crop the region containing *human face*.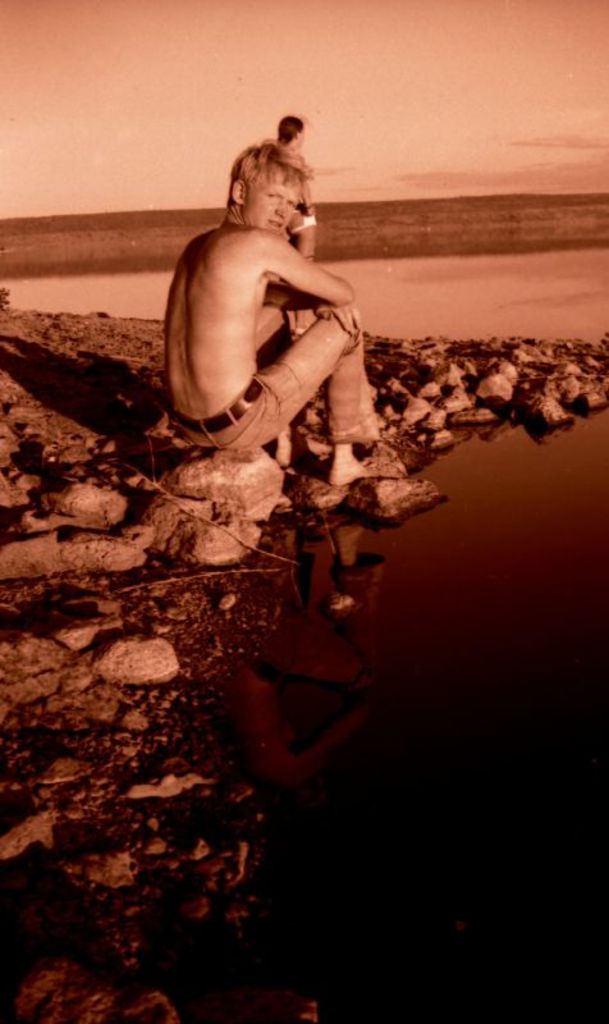
Crop region: bbox=(246, 169, 299, 232).
